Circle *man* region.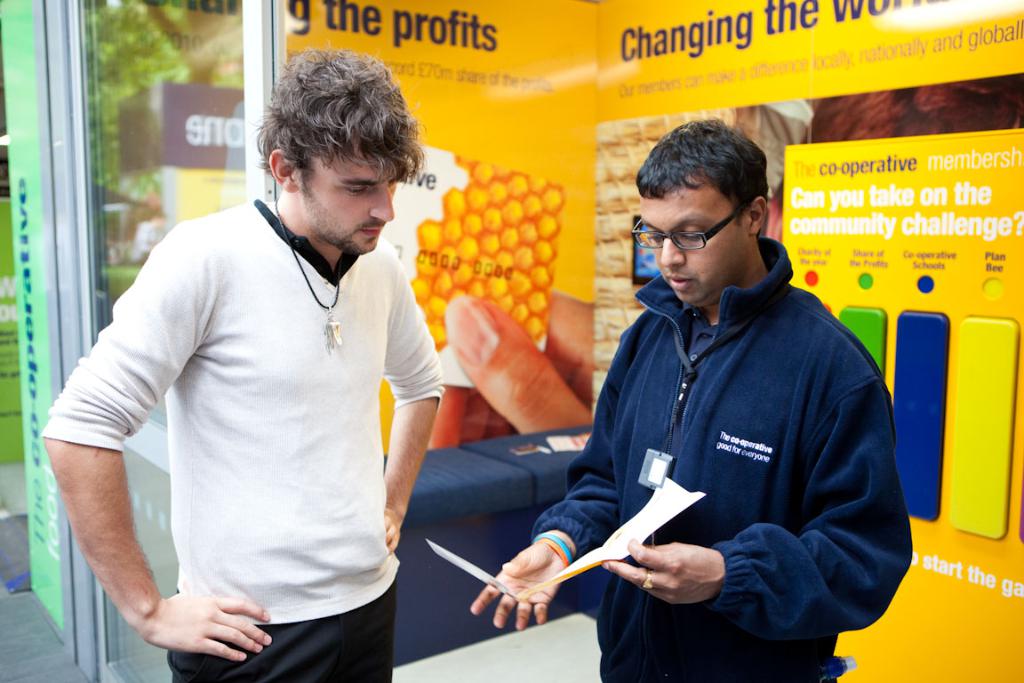
Region: select_region(50, 47, 474, 682).
